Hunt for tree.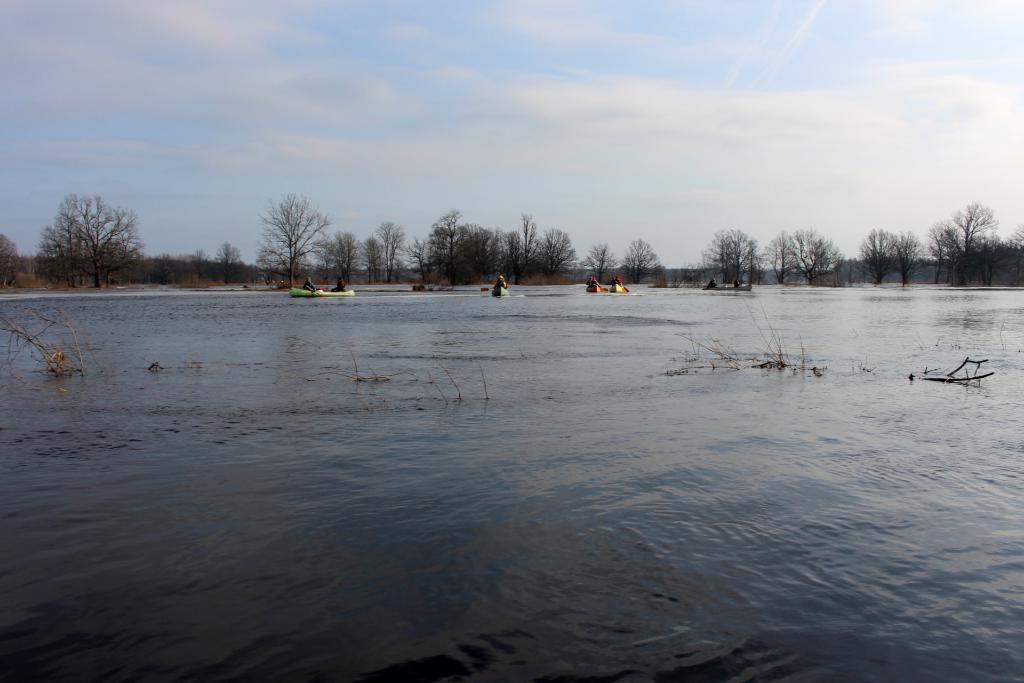
Hunted down at x1=0 y1=236 x2=23 y2=289.
